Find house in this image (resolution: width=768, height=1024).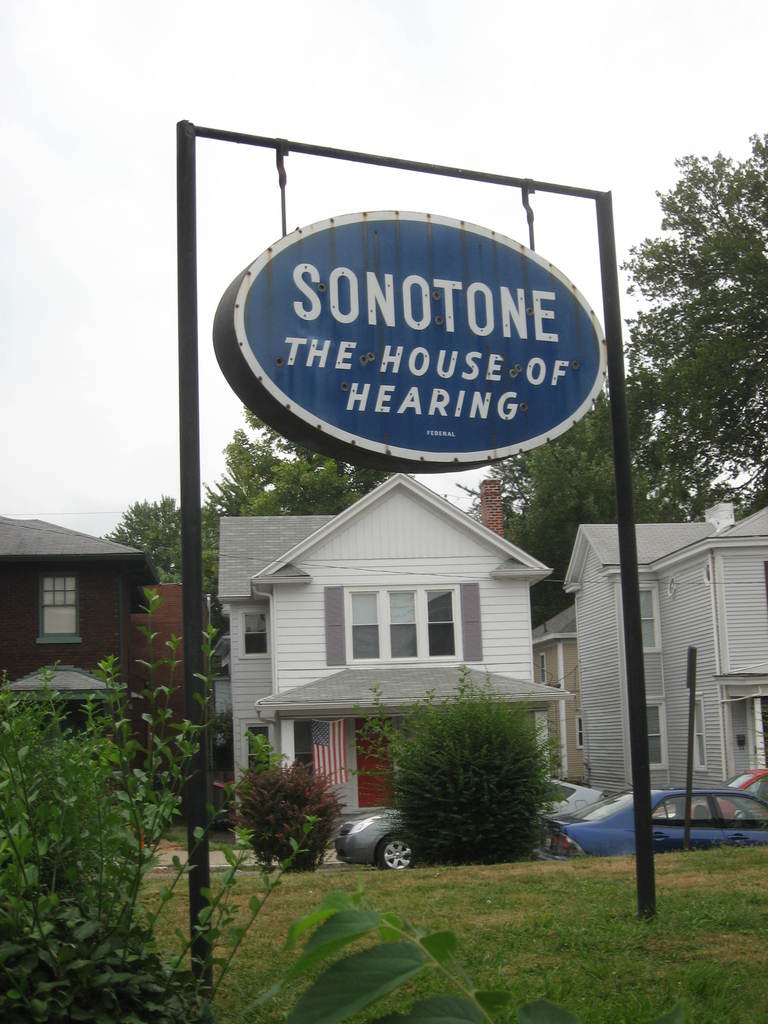
[x1=0, y1=517, x2=148, y2=729].
